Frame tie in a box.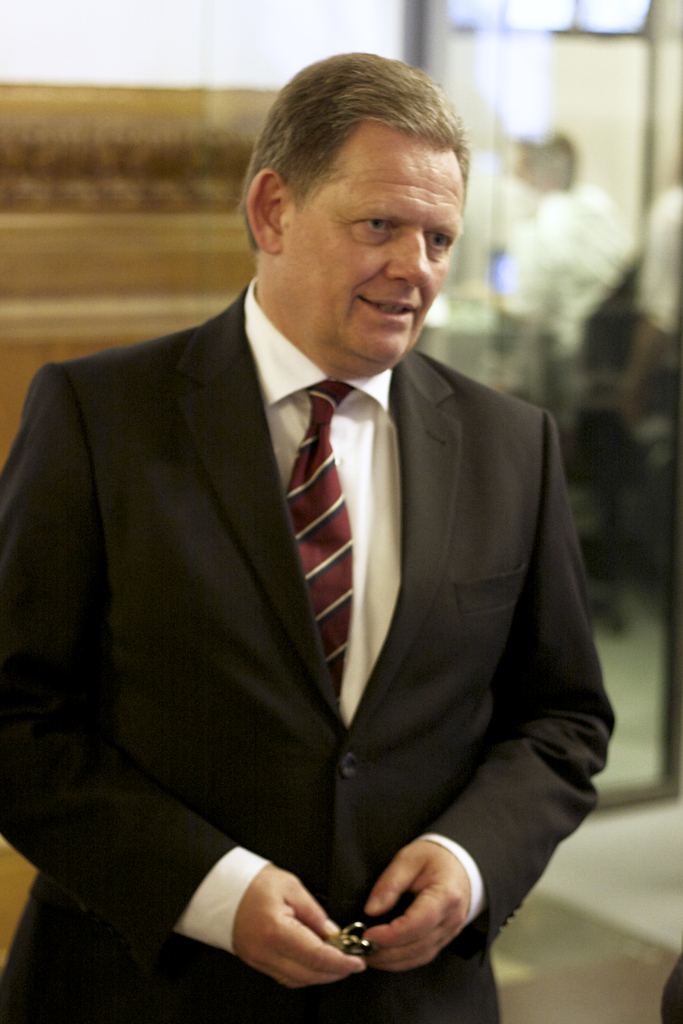
locate(279, 383, 349, 710).
